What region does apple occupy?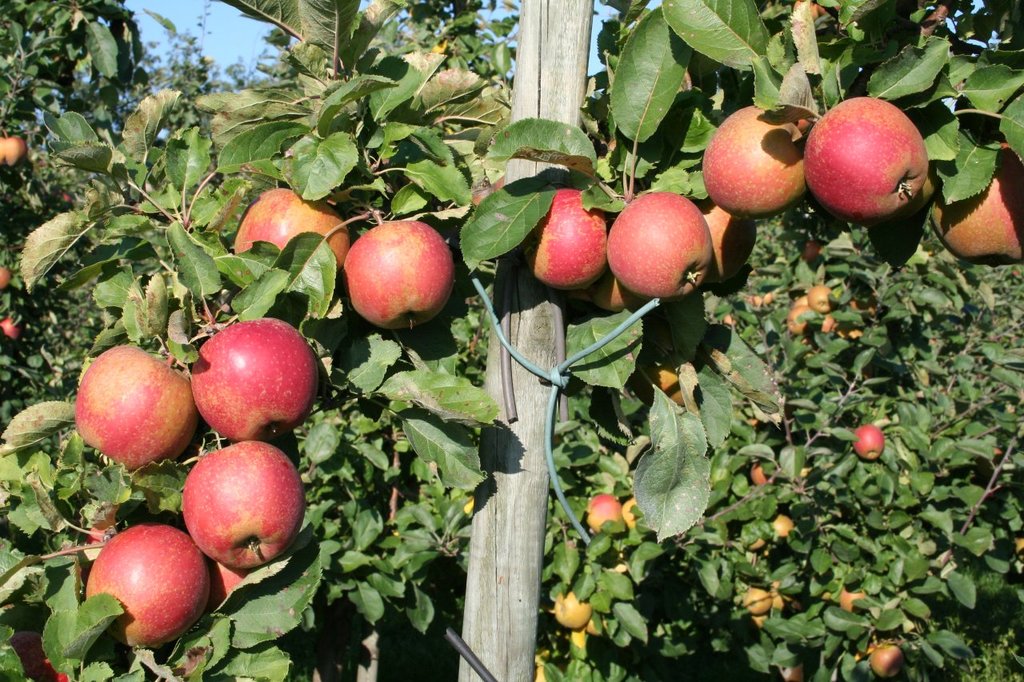
bbox=(76, 347, 202, 467).
